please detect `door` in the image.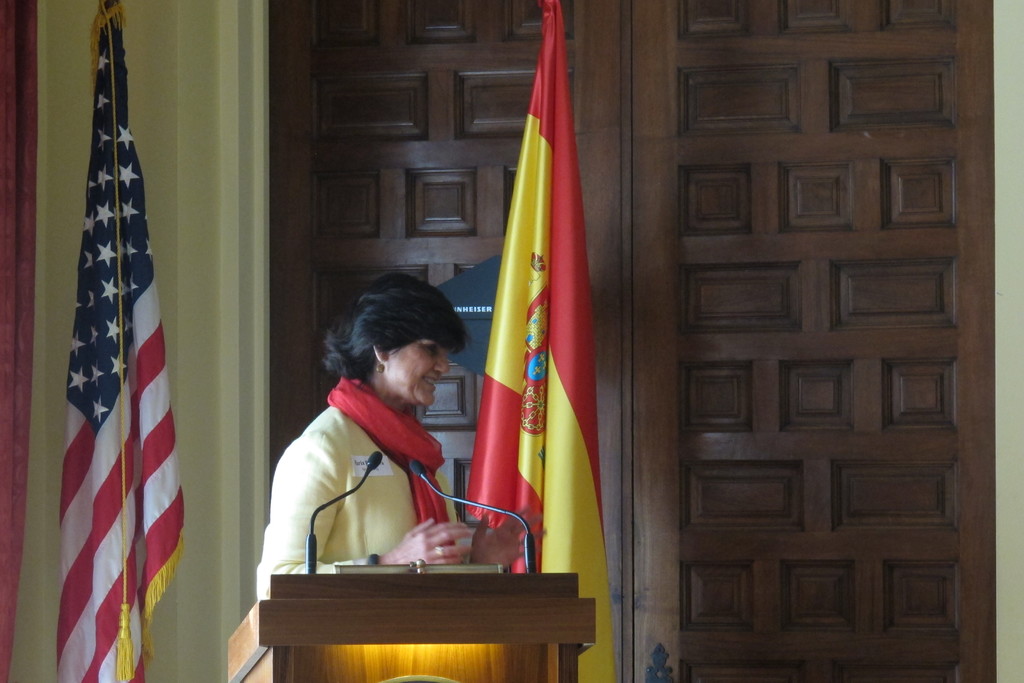
630, 0, 998, 682.
